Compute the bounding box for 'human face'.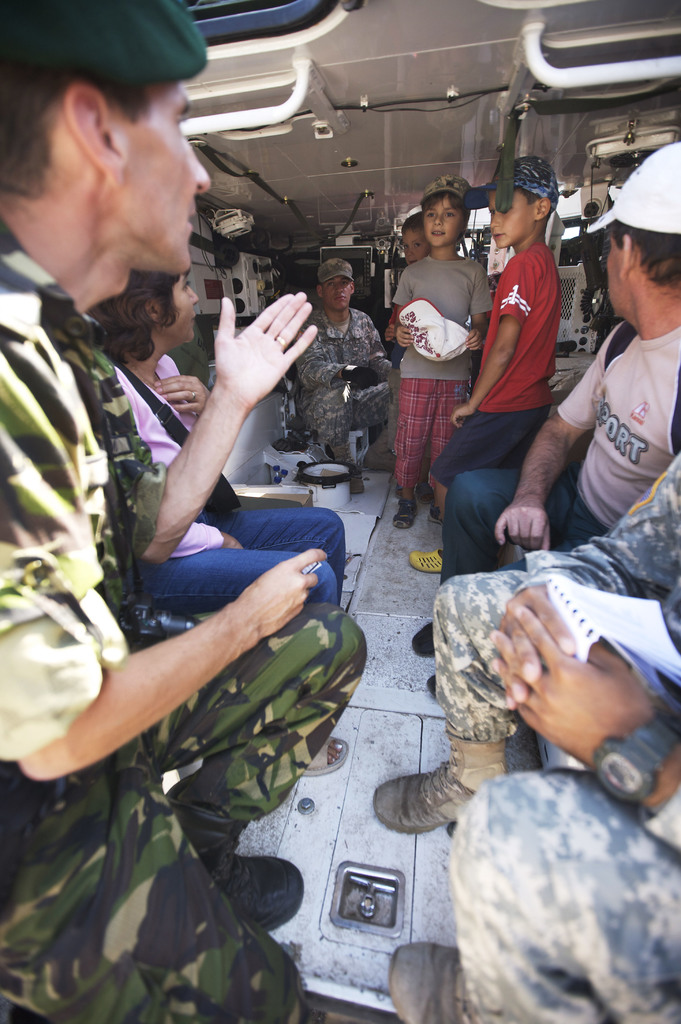
bbox=(405, 230, 429, 266).
